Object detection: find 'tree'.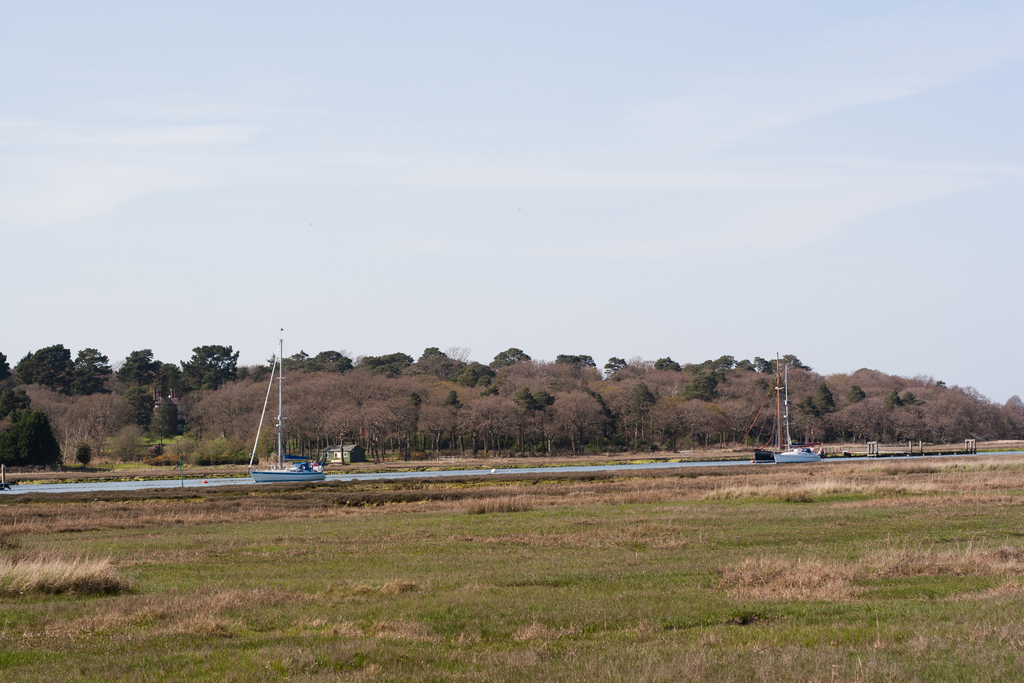
detection(555, 352, 591, 363).
